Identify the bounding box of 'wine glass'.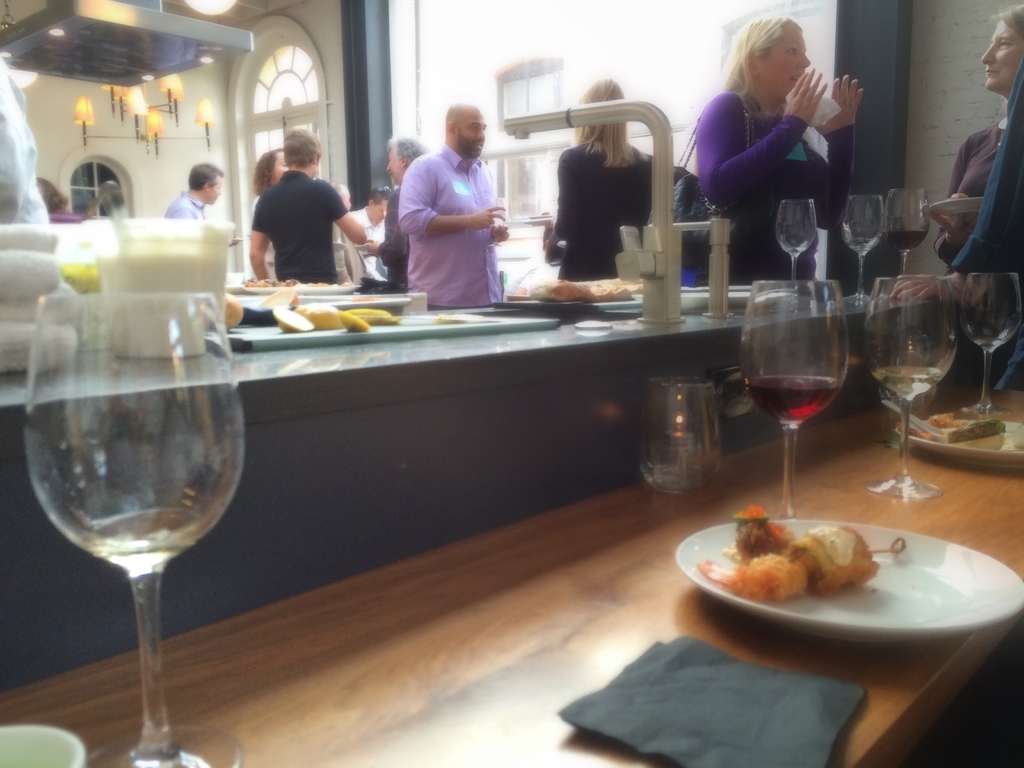
736, 281, 850, 514.
